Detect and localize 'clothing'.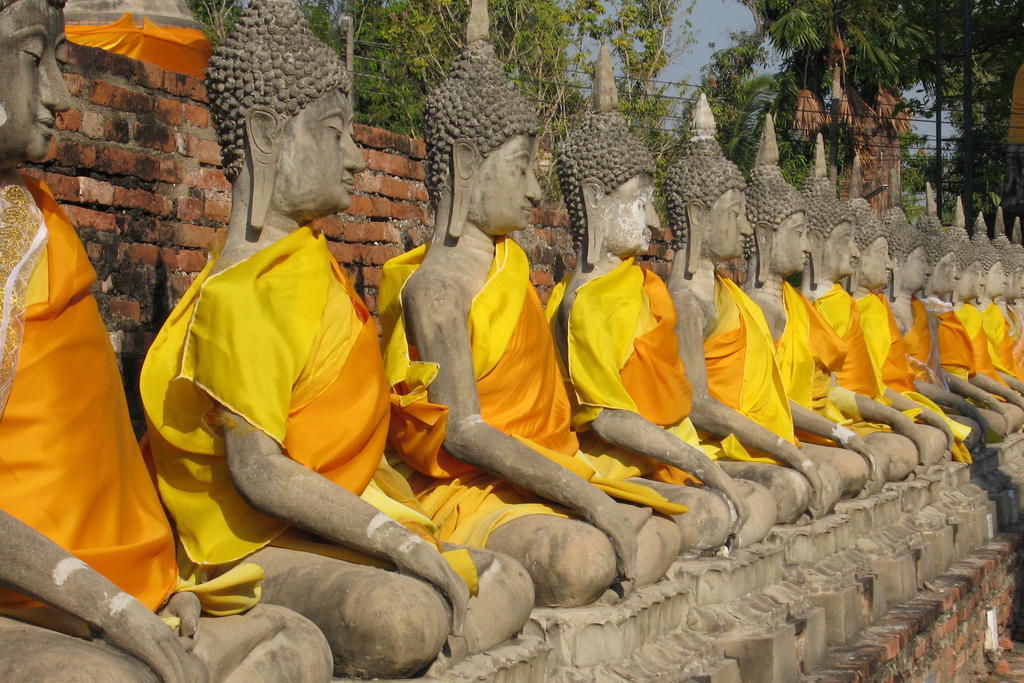
Localized at left=132, top=224, right=490, bottom=612.
